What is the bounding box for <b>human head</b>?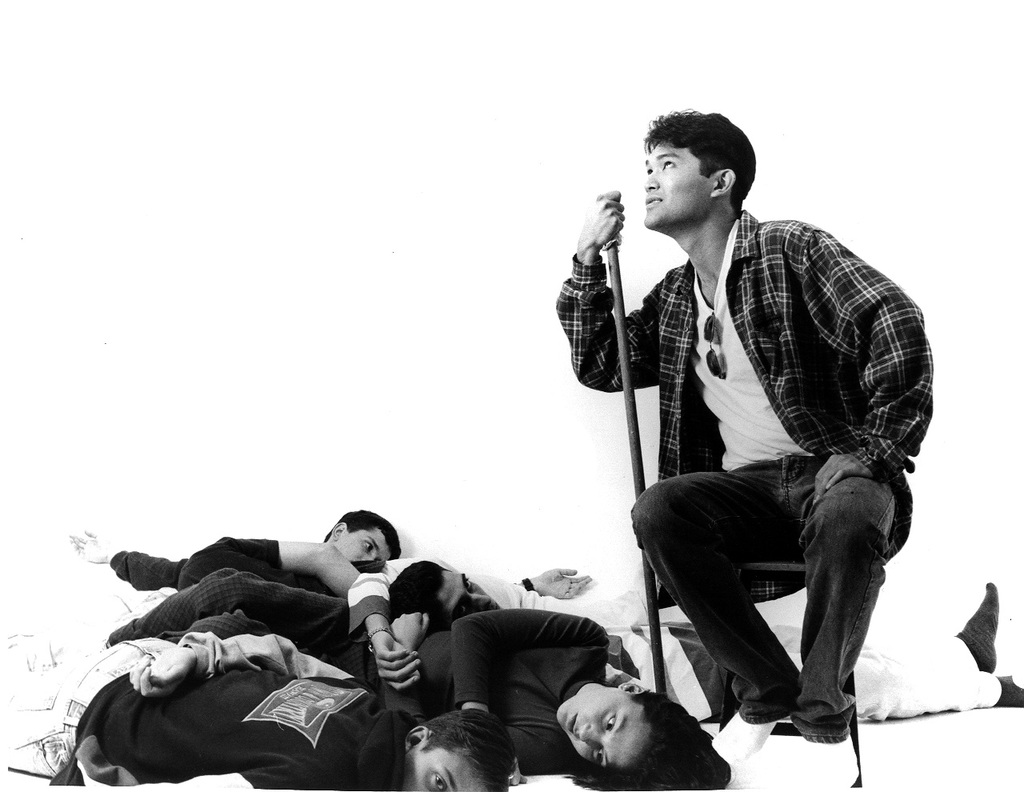
crop(392, 561, 503, 635).
